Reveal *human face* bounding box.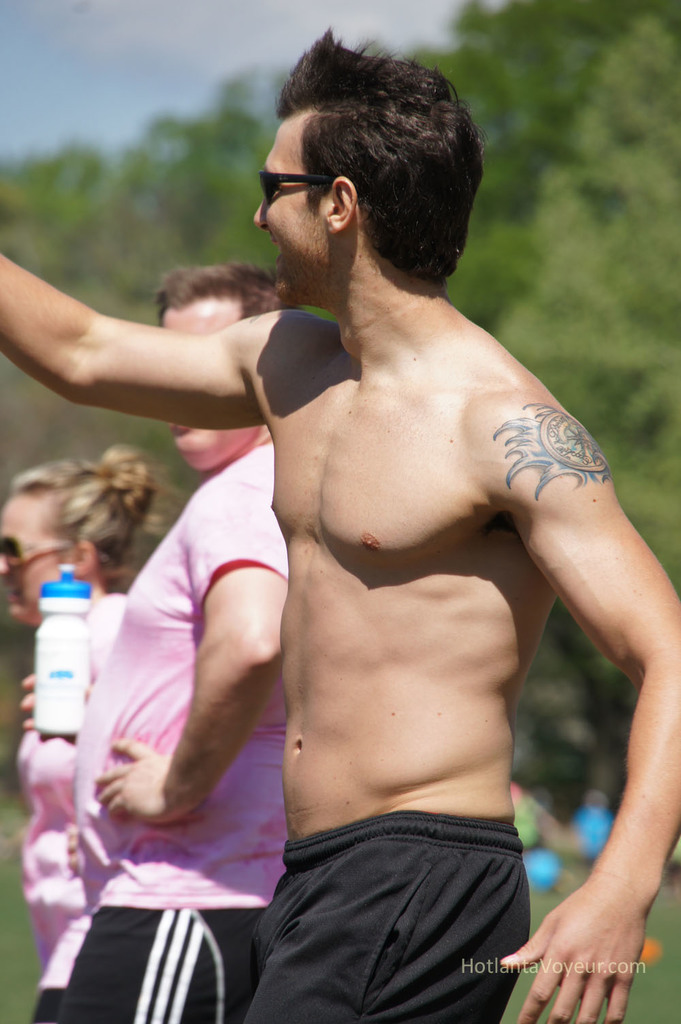
Revealed: detection(0, 483, 72, 627).
